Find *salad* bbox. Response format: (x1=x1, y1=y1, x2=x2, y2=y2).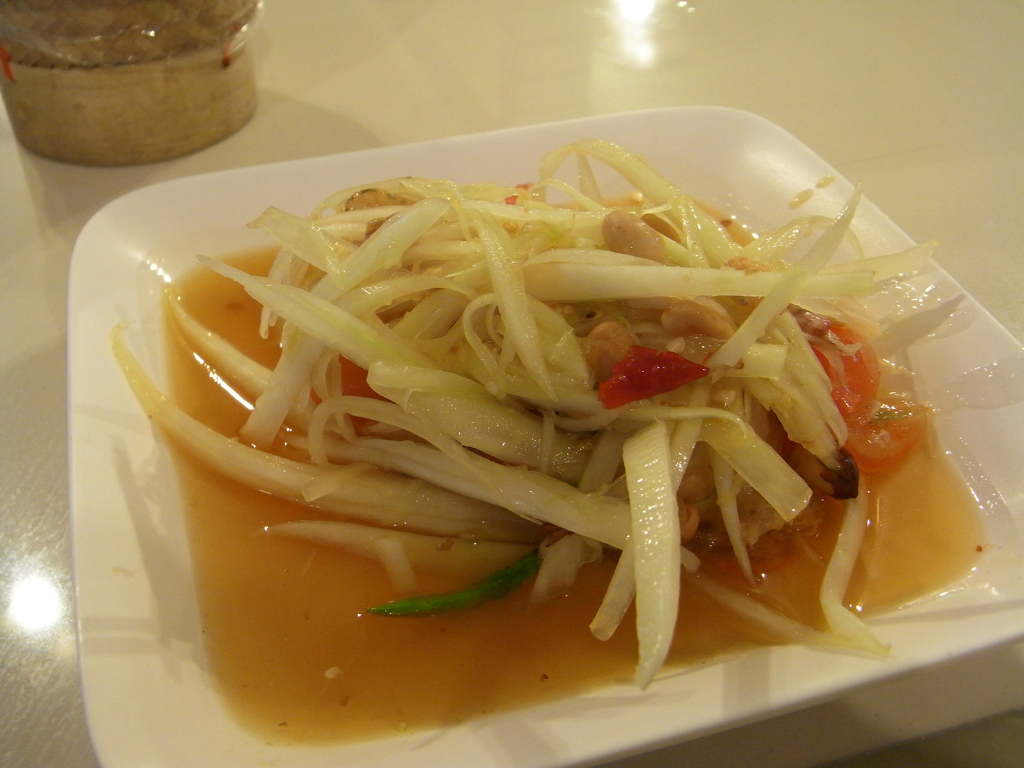
(x1=83, y1=133, x2=1023, y2=673).
